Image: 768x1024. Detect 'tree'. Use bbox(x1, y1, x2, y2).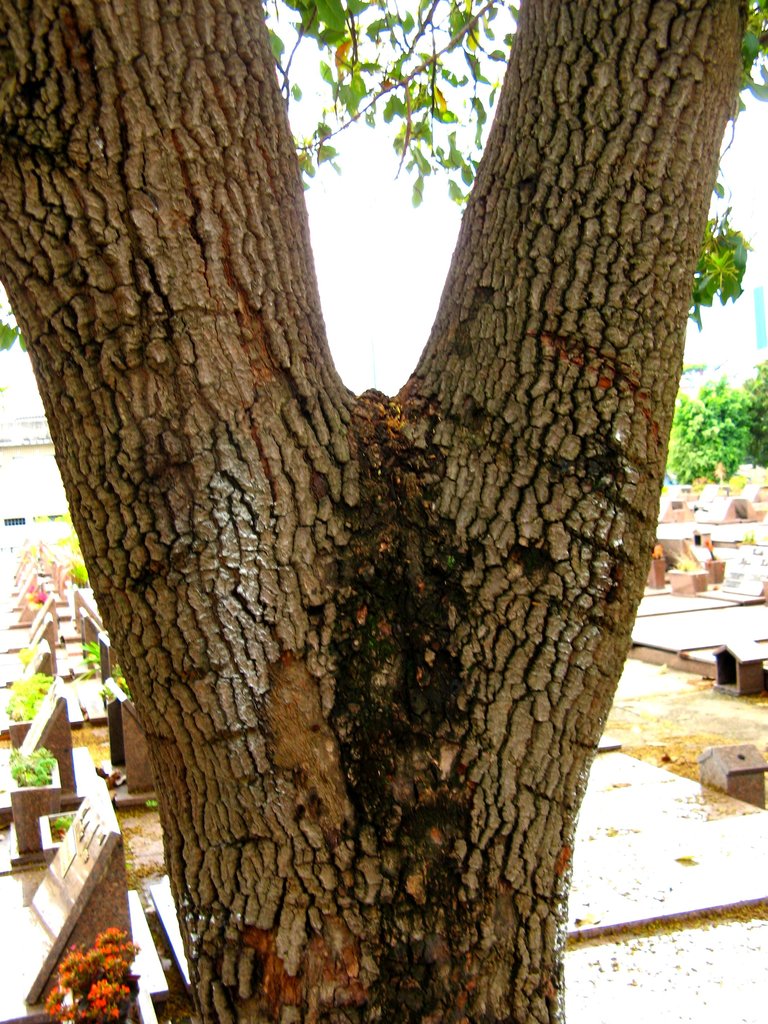
bbox(660, 356, 767, 489).
